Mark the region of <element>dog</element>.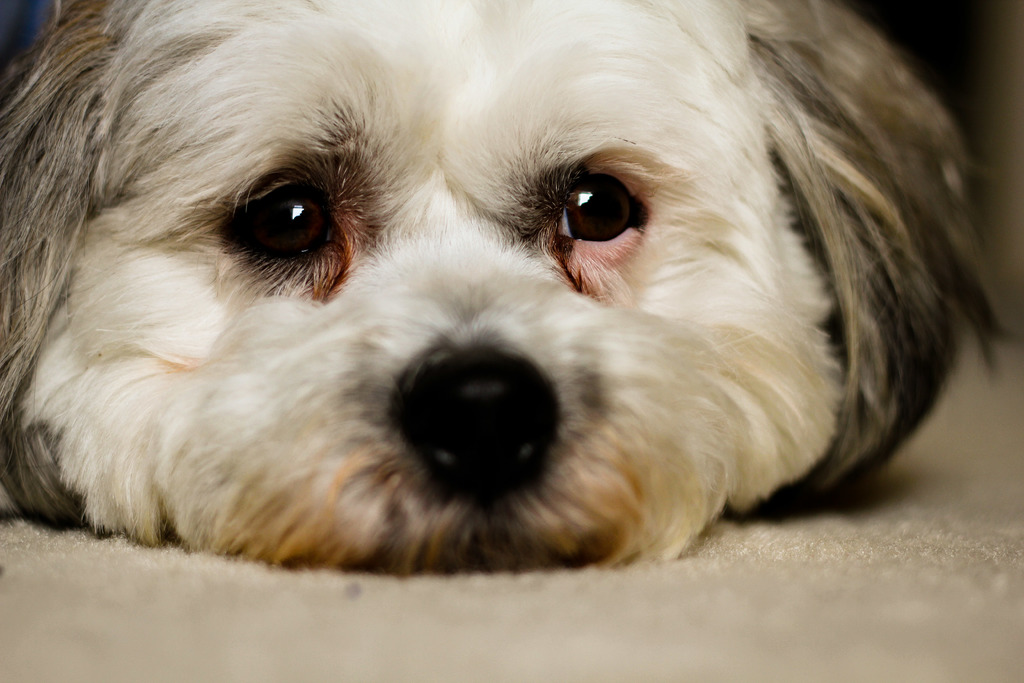
Region: <box>0,0,1023,580</box>.
